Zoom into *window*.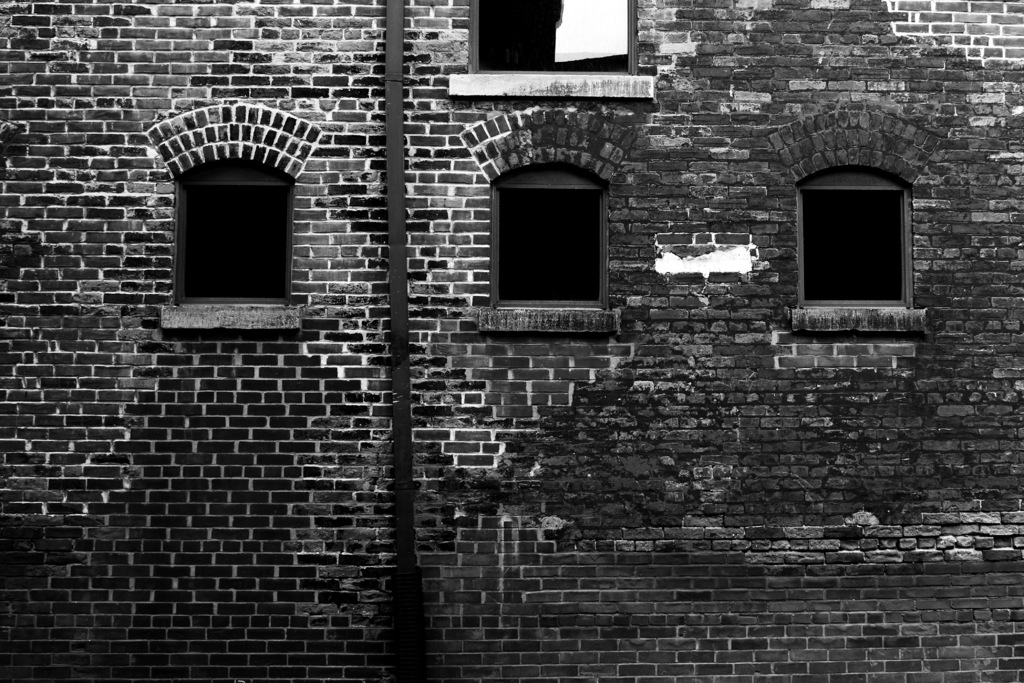
Zoom target: bbox(446, 0, 652, 101).
